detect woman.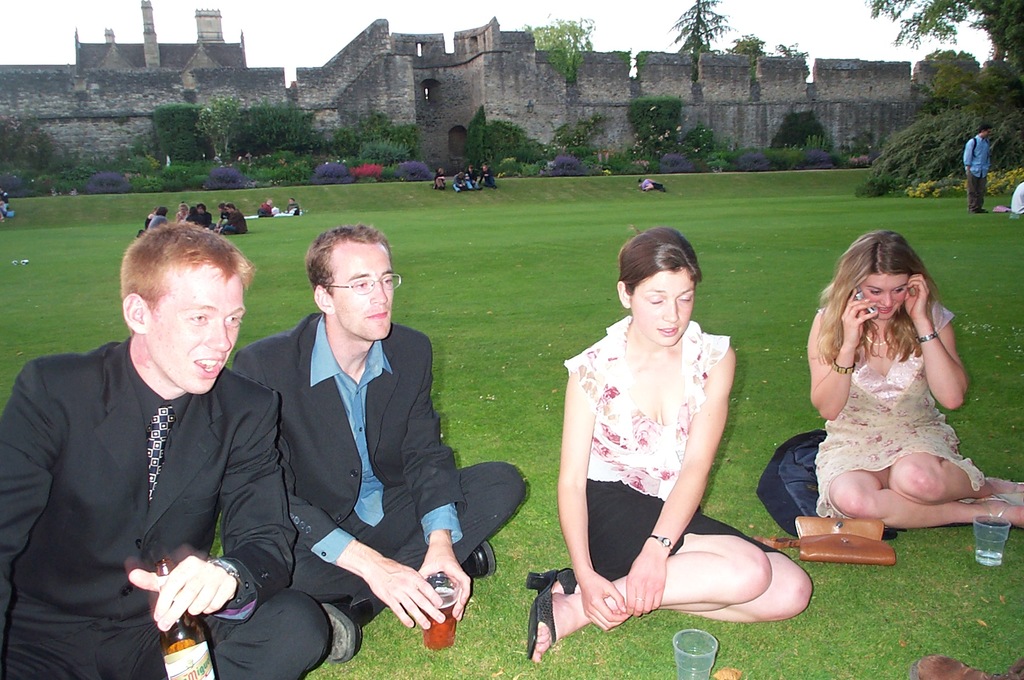
Detected at 808,237,1023,542.
